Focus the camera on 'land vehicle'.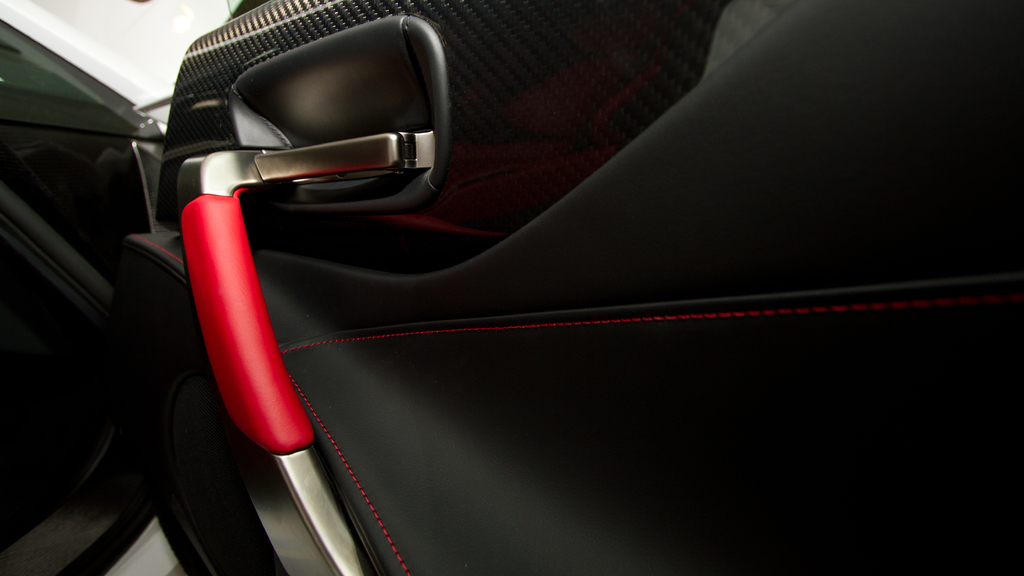
Focus region: [117, 0, 985, 534].
